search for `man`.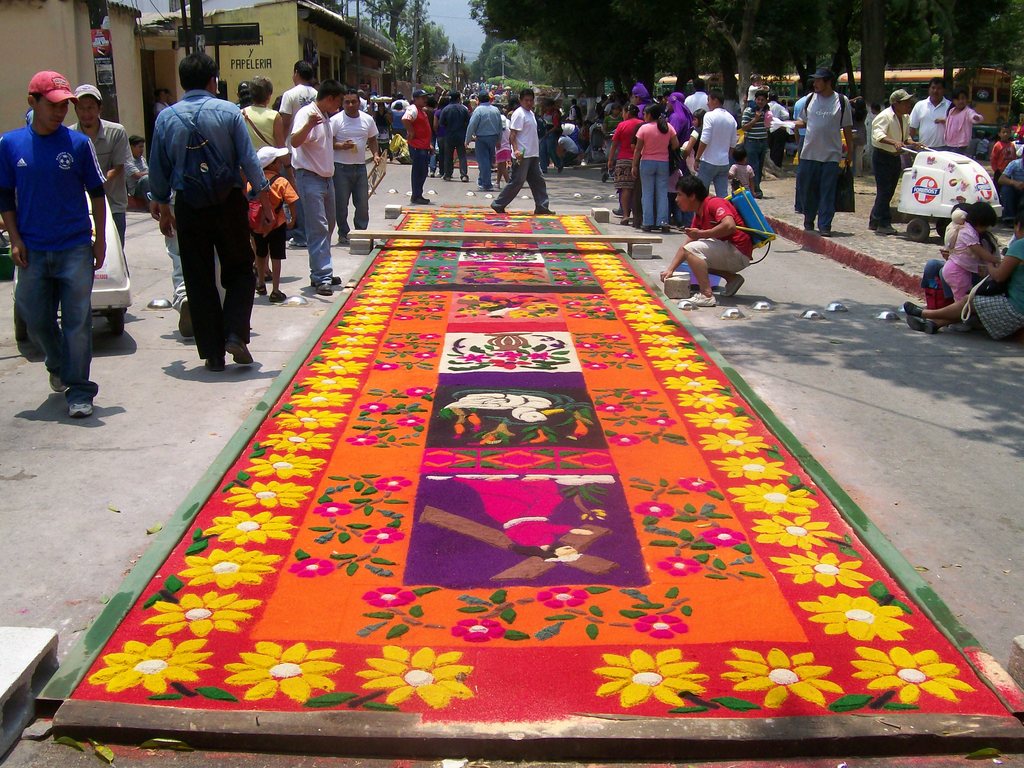
Found at (left=439, top=94, right=470, bottom=184).
